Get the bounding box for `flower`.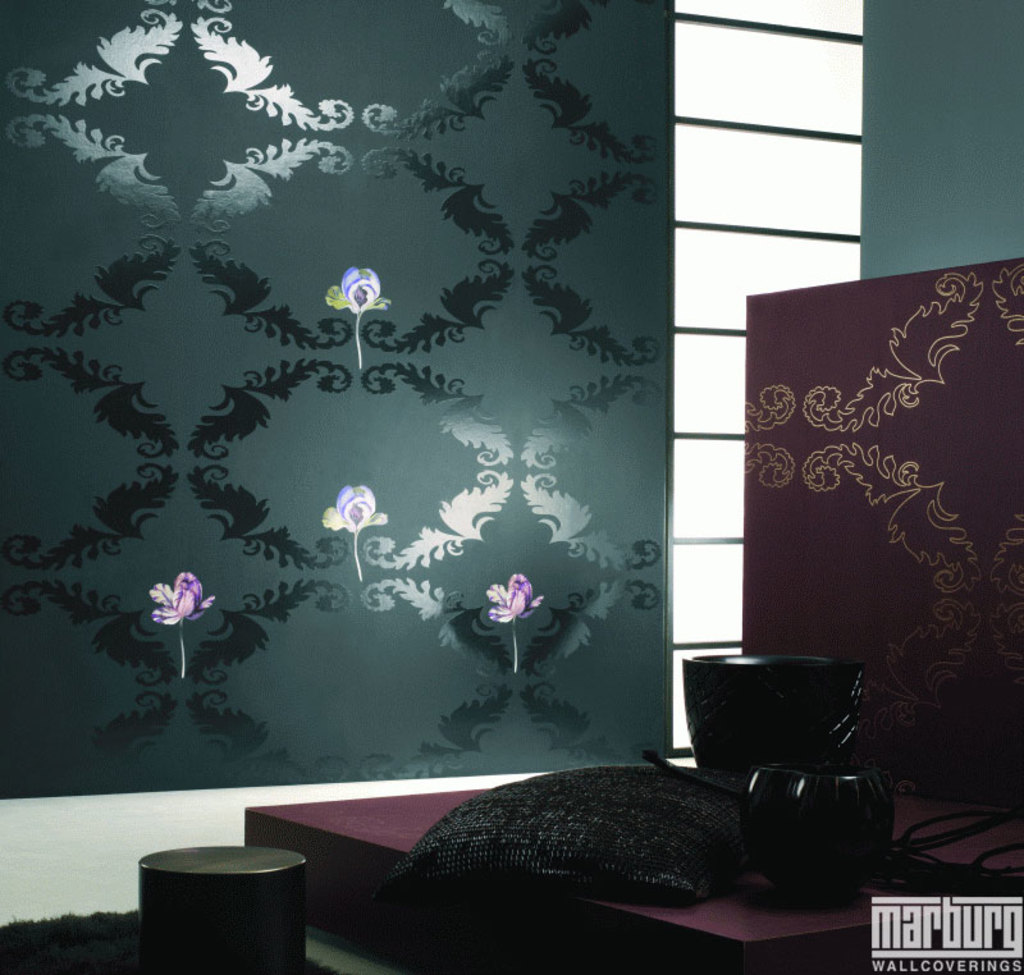
<box>328,488,387,580</box>.
